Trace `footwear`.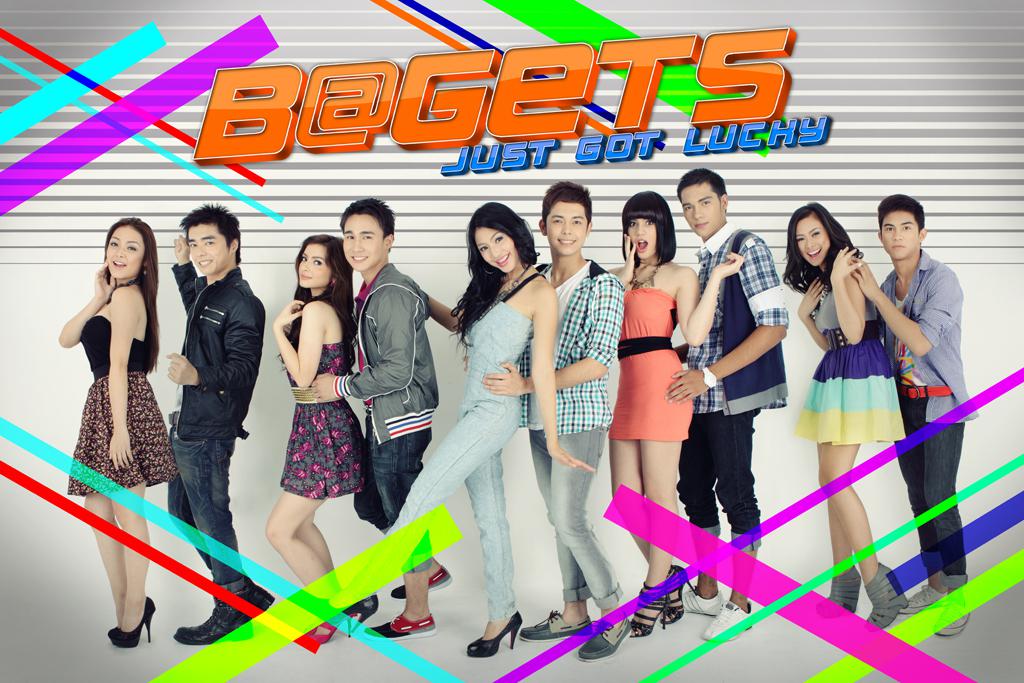
Traced to box(908, 588, 955, 615).
